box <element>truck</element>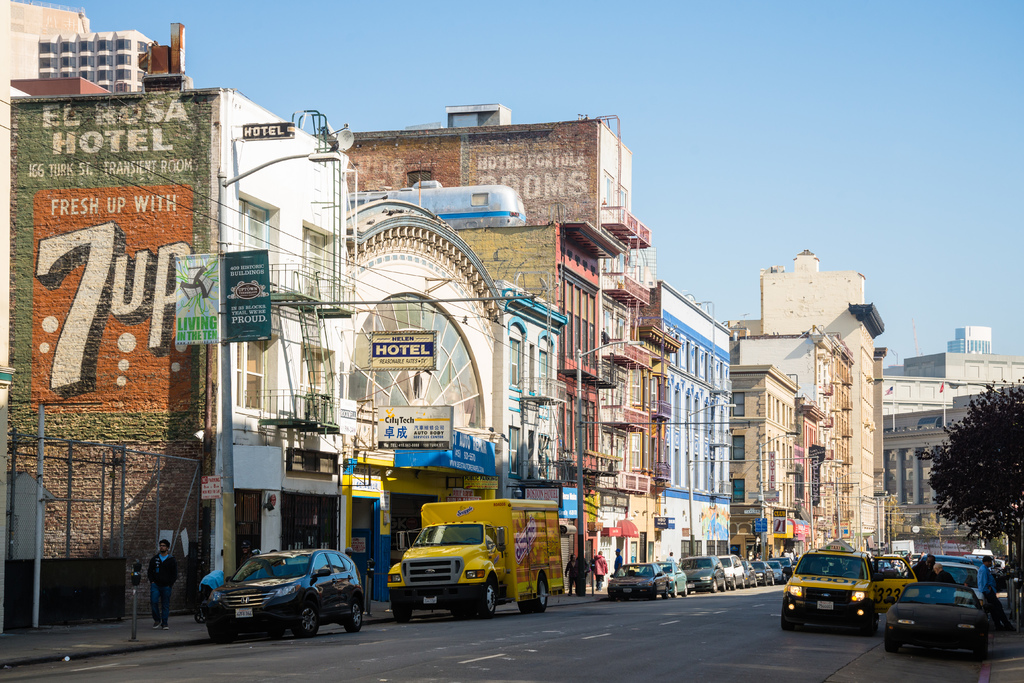
region(377, 508, 530, 623)
